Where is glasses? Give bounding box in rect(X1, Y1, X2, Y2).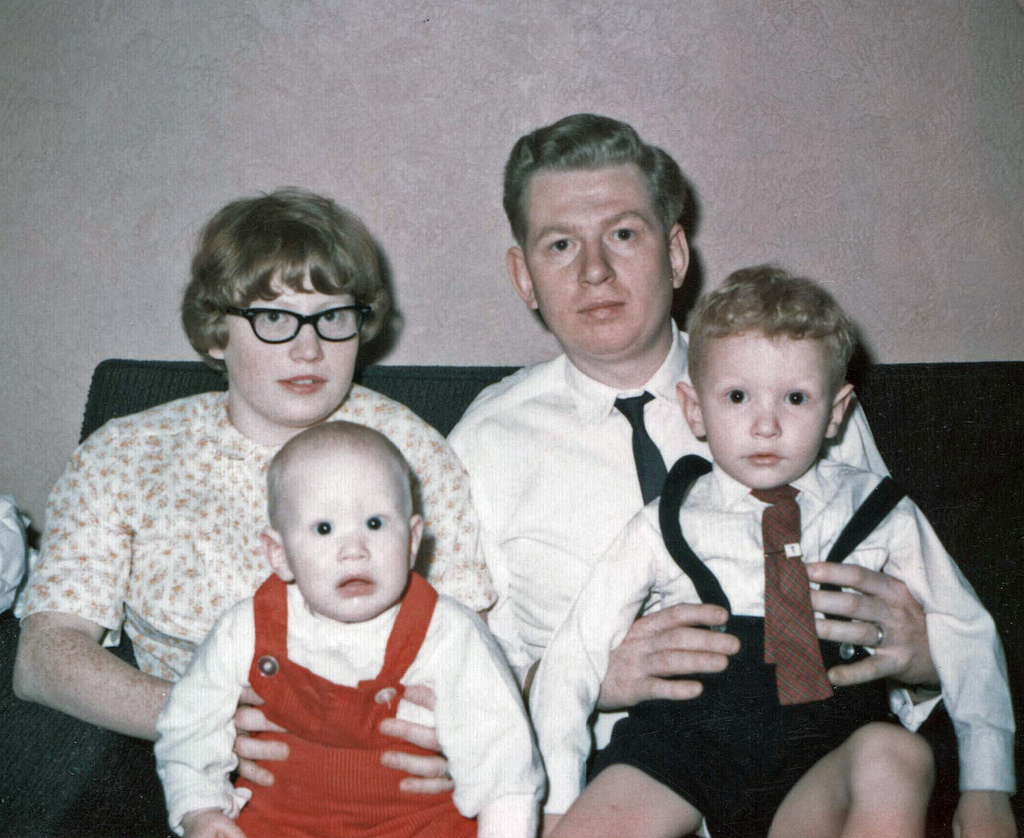
rect(208, 301, 377, 349).
